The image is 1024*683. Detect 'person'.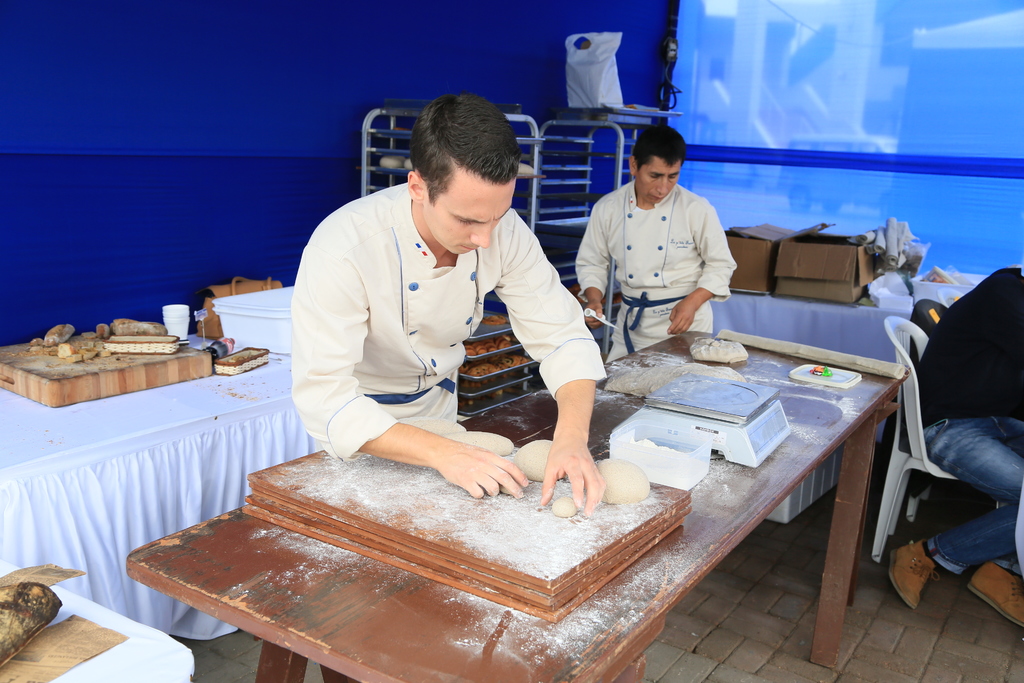
Detection: [x1=879, y1=257, x2=1023, y2=625].
